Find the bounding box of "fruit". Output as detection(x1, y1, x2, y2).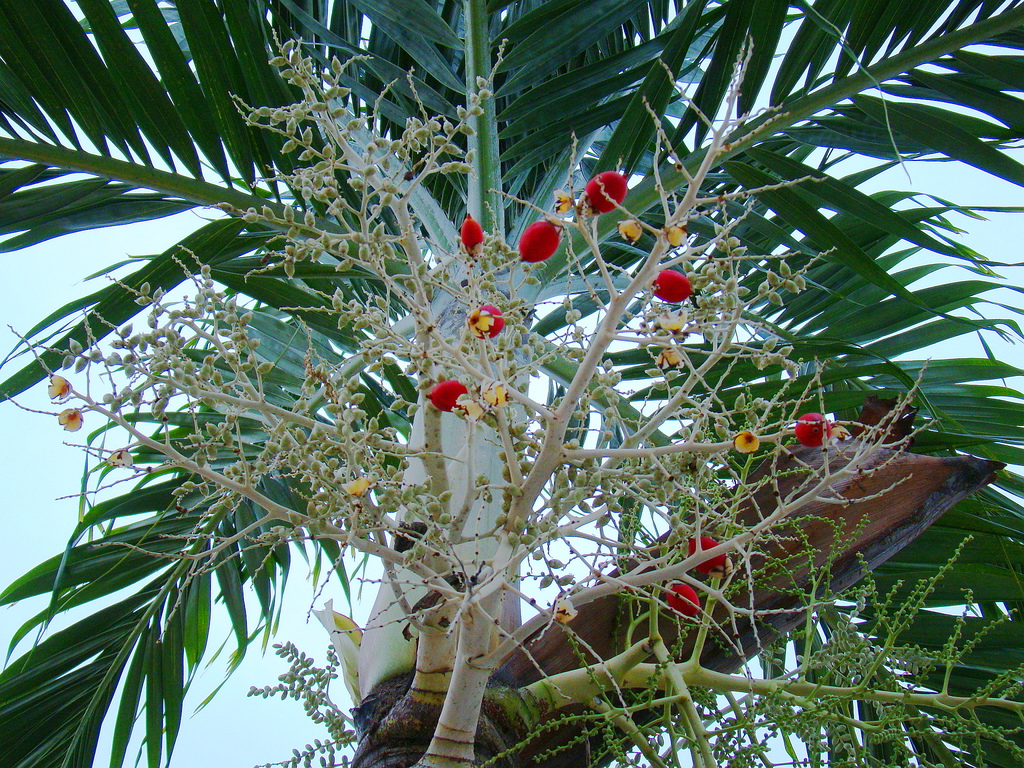
detection(686, 531, 726, 577).
